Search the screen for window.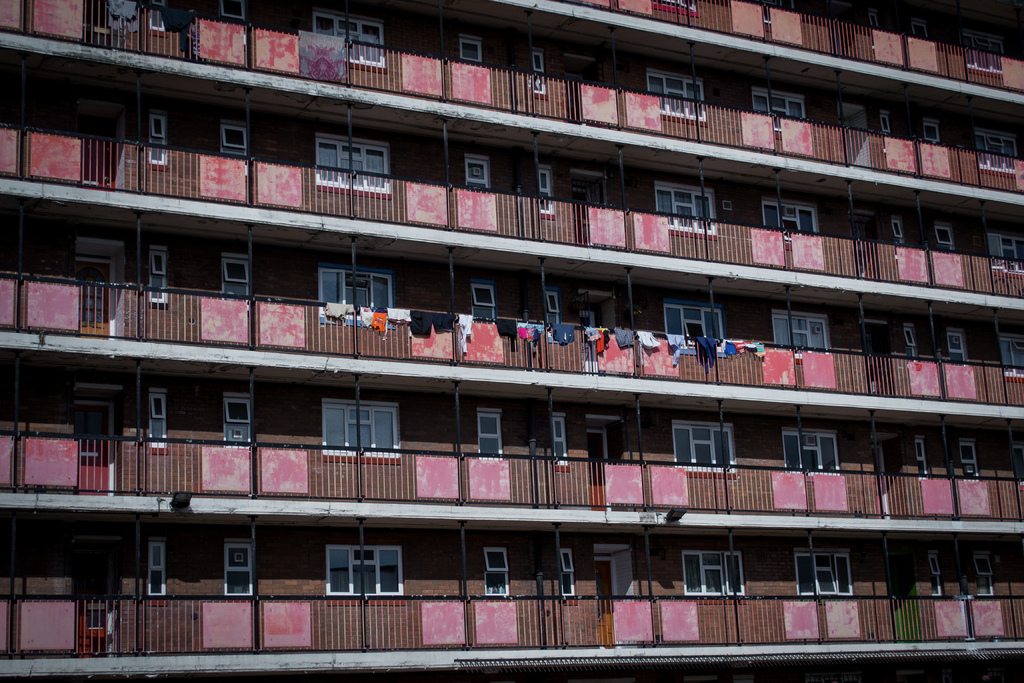
Found at Rect(770, 425, 846, 481).
